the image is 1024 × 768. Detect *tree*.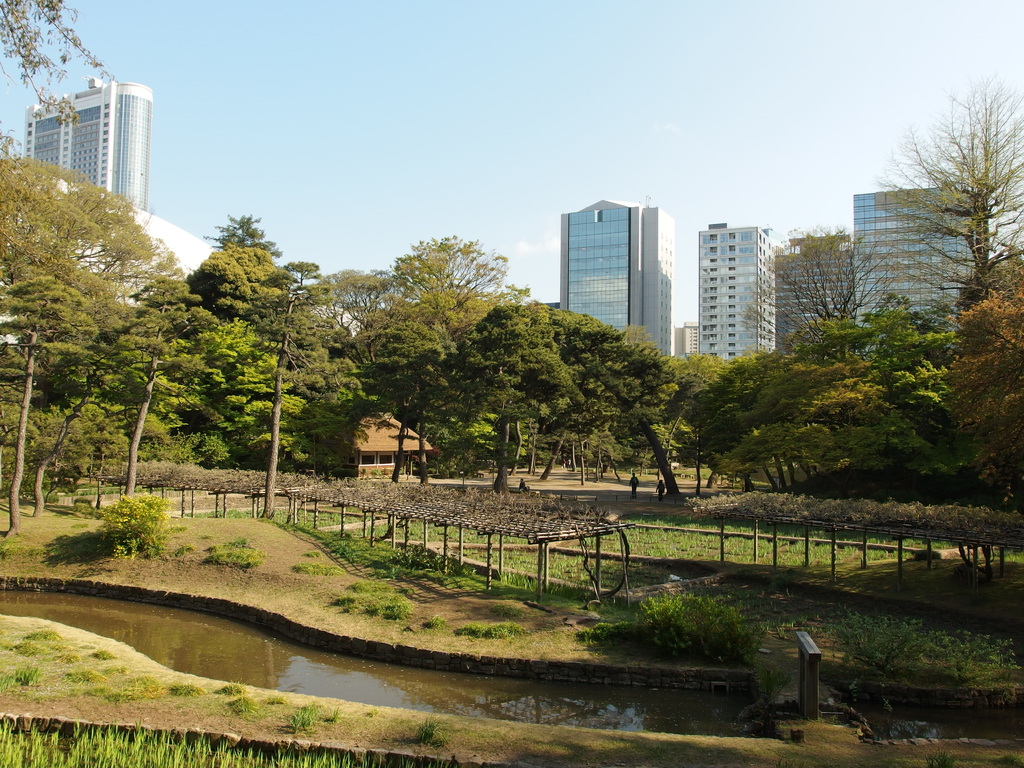
Detection: x1=293 y1=268 x2=387 y2=342.
